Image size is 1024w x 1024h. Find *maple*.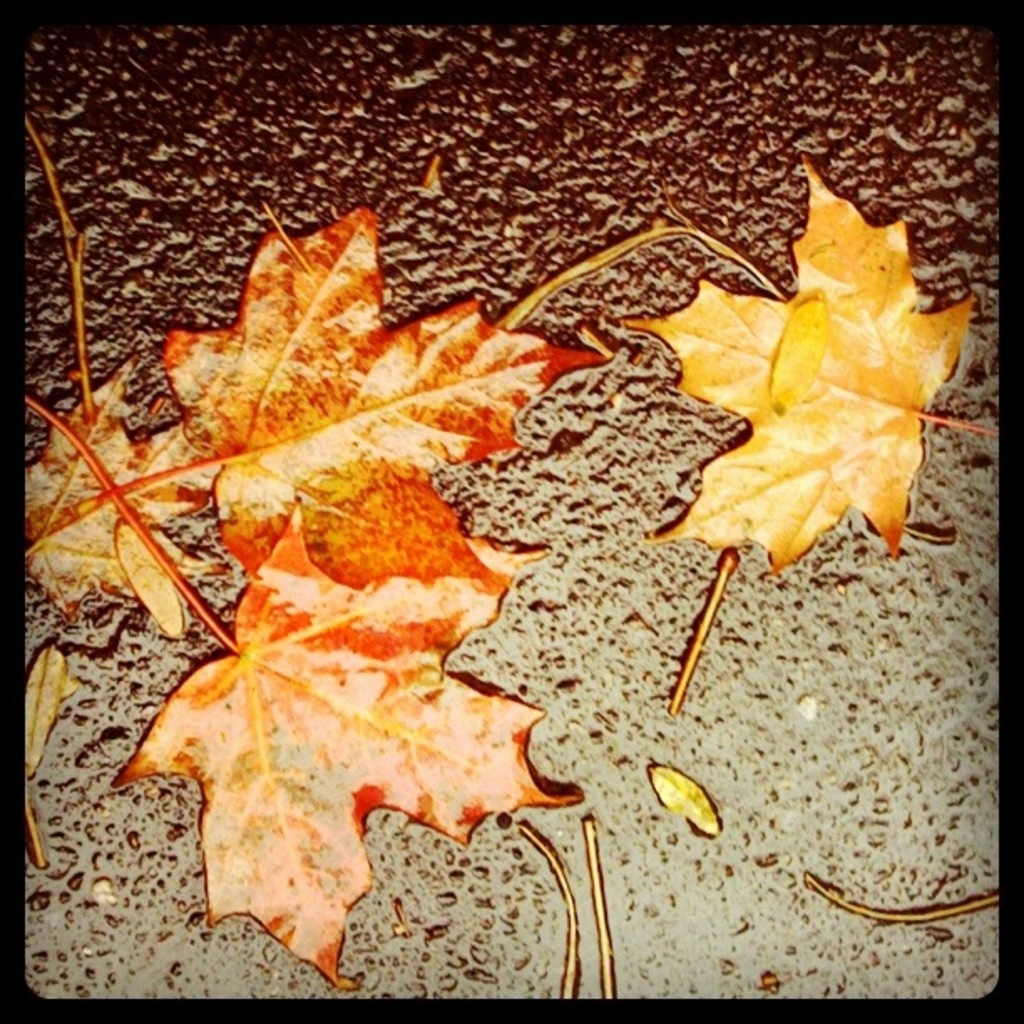
0,109,902,994.
